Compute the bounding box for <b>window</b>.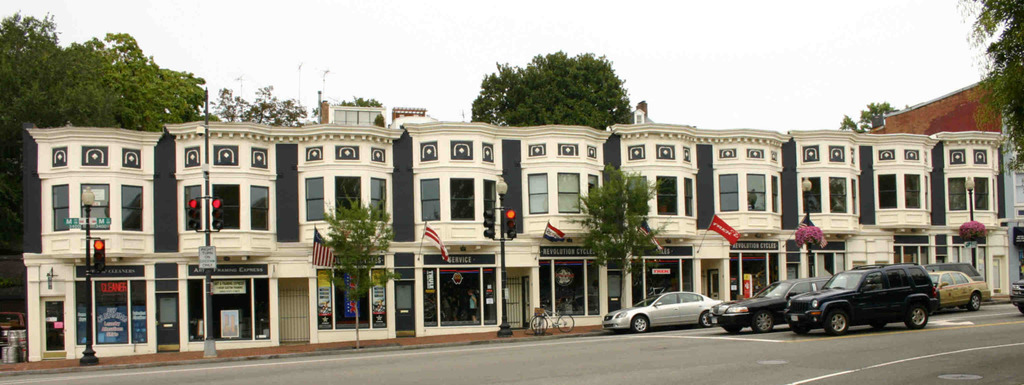
select_region(333, 177, 366, 219).
